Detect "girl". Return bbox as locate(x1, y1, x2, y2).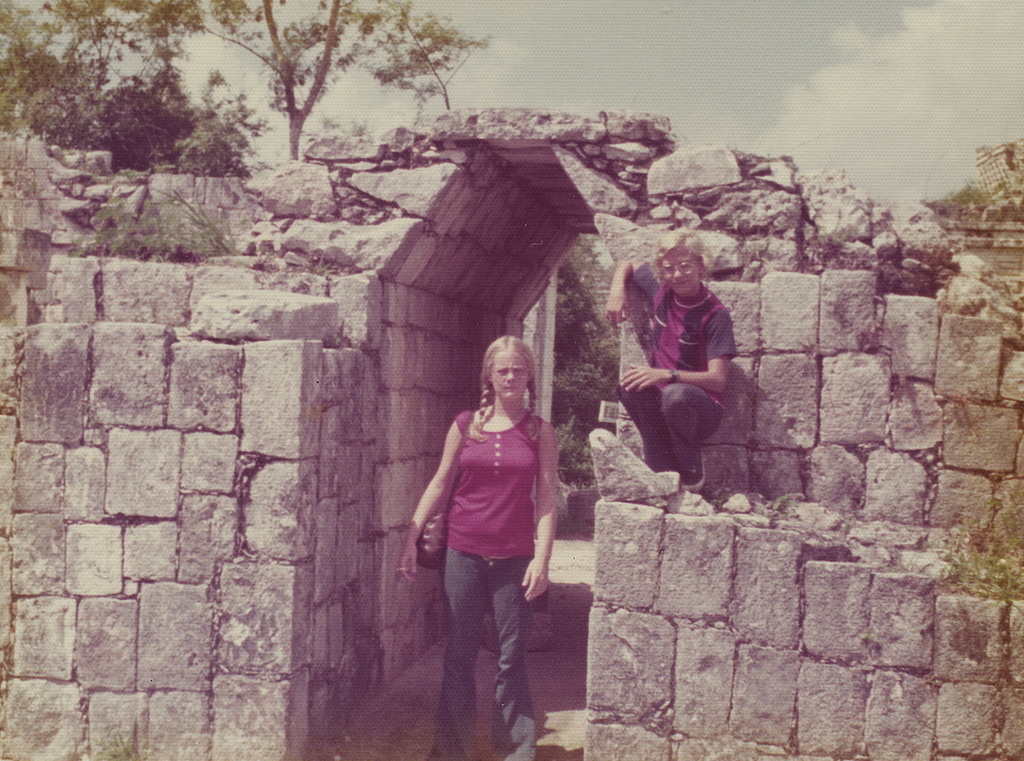
locate(398, 333, 556, 760).
